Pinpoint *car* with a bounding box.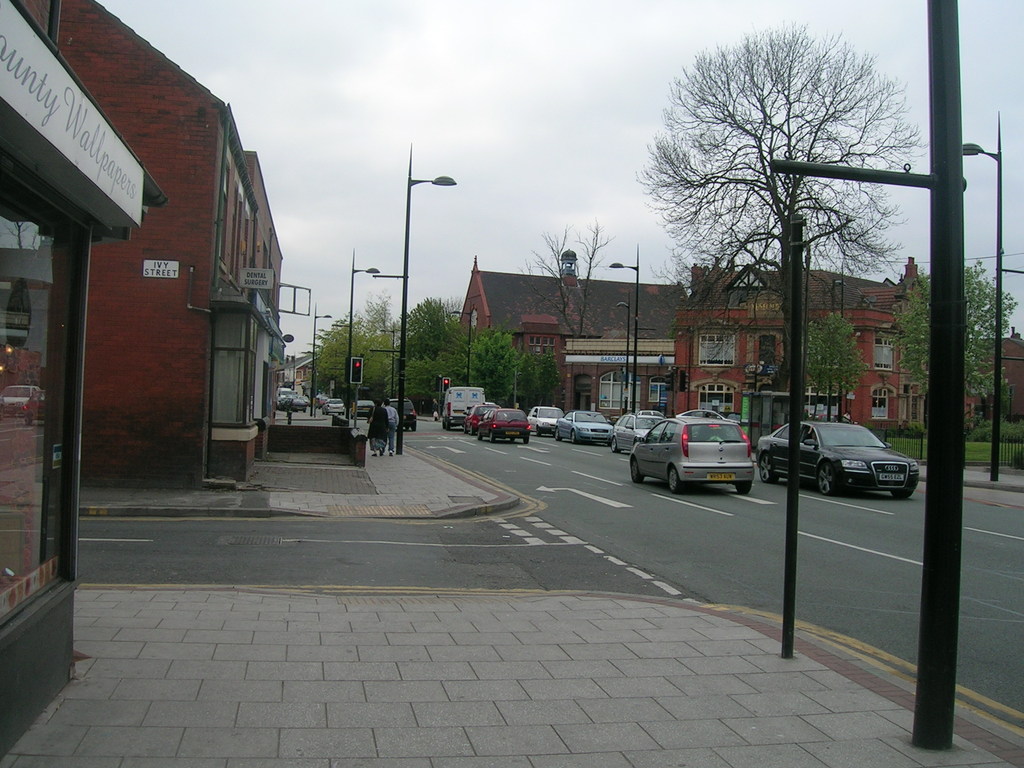
(x1=611, y1=415, x2=666, y2=454).
